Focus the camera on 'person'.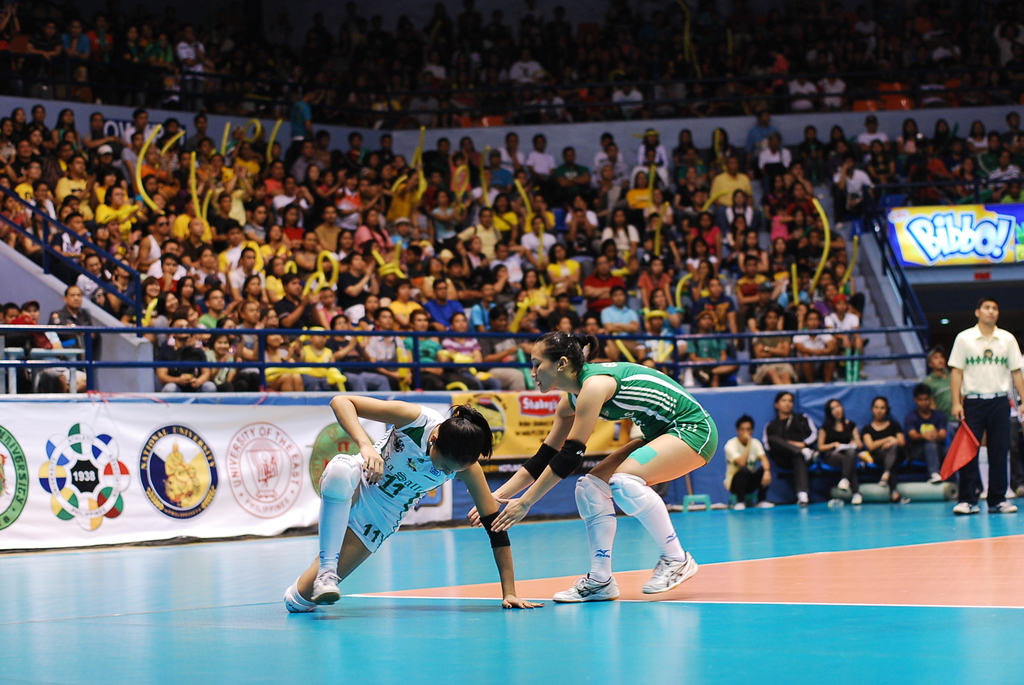
Focus region: box=[87, 224, 109, 254].
